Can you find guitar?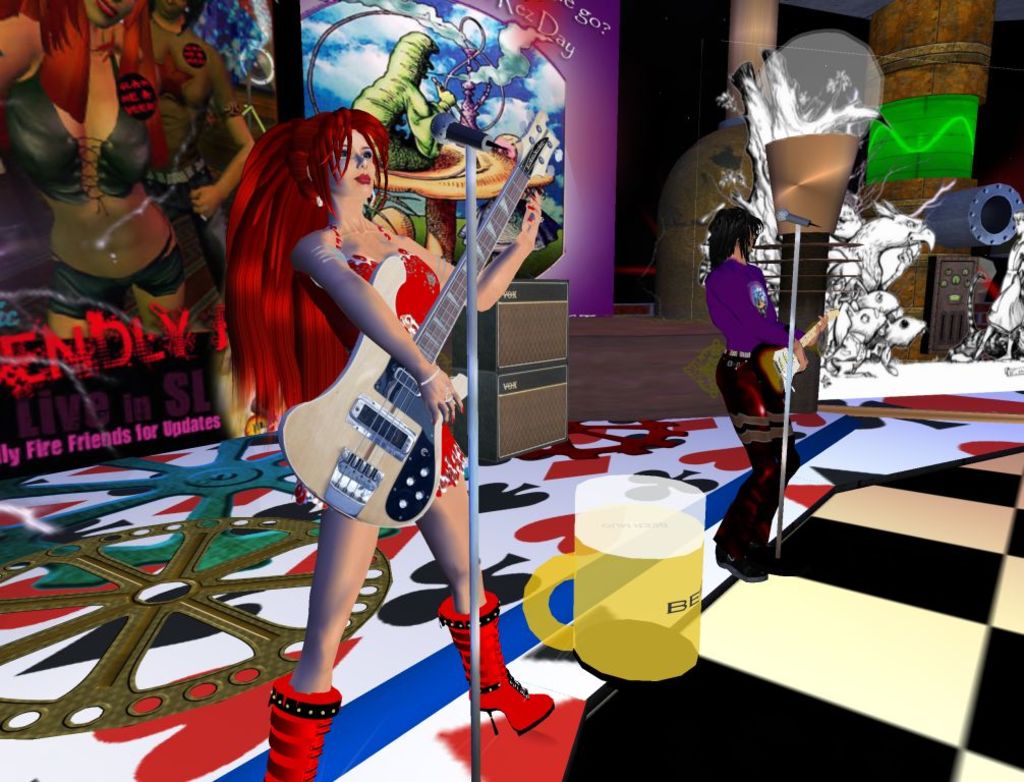
Yes, bounding box: BBox(262, 184, 533, 530).
